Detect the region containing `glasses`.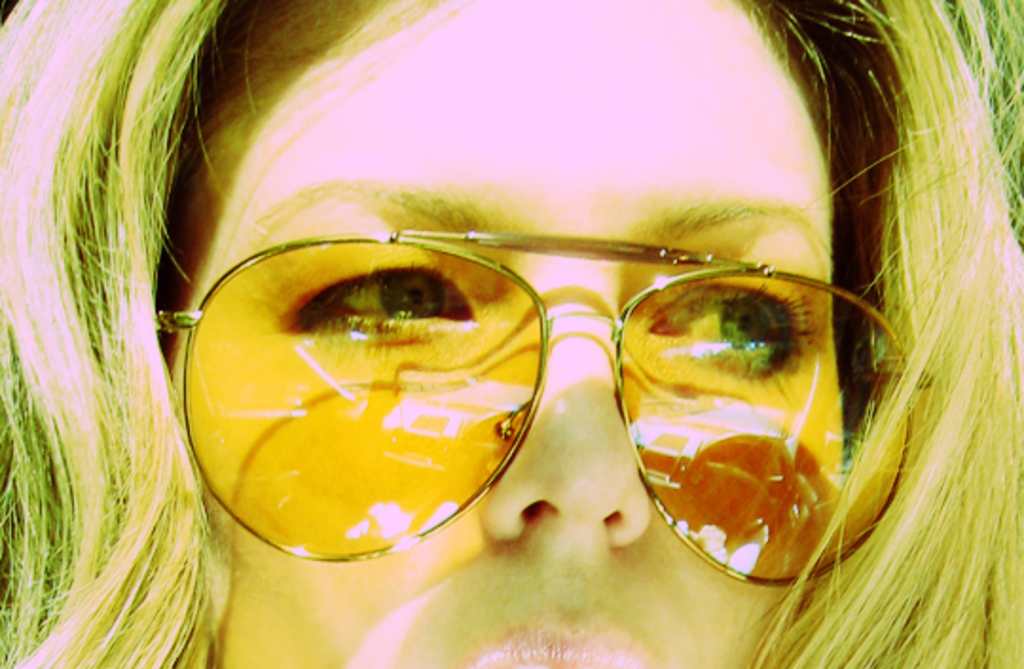
129, 226, 937, 595.
